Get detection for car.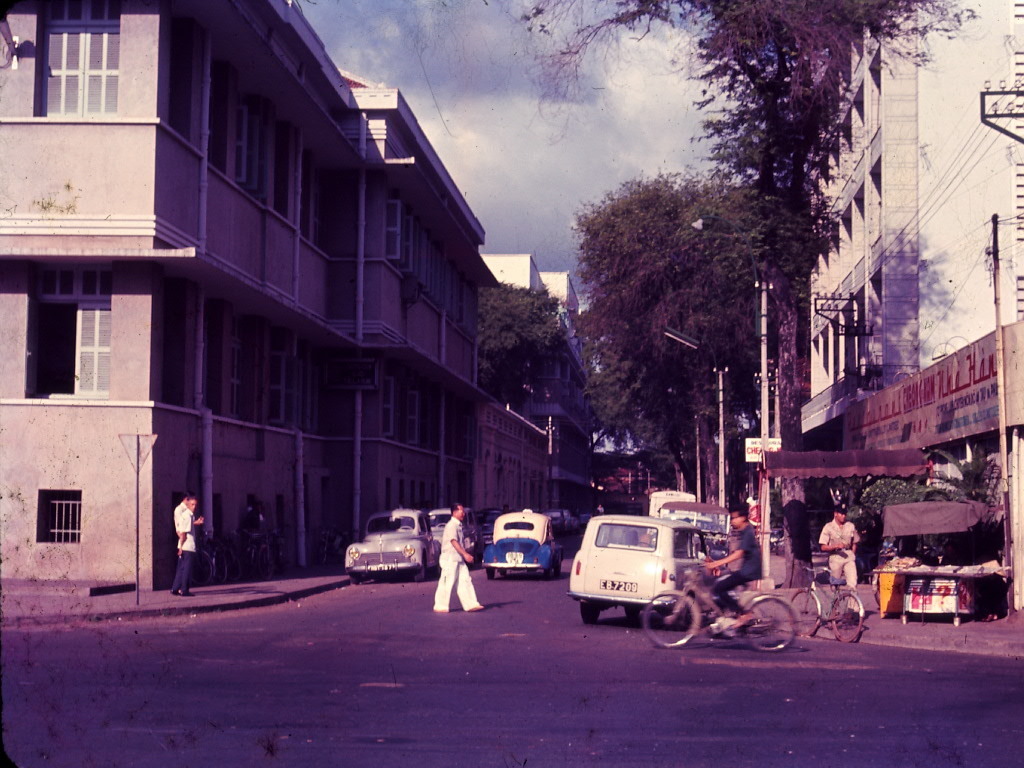
Detection: [342, 507, 428, 581].
